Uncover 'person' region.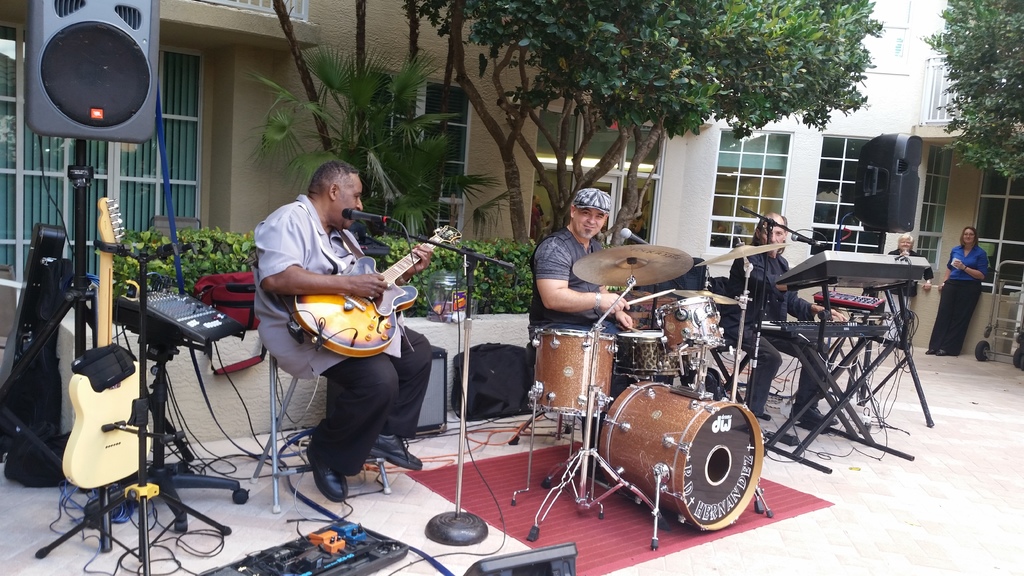
Uncovered: box(877, 234, 931, 351).
